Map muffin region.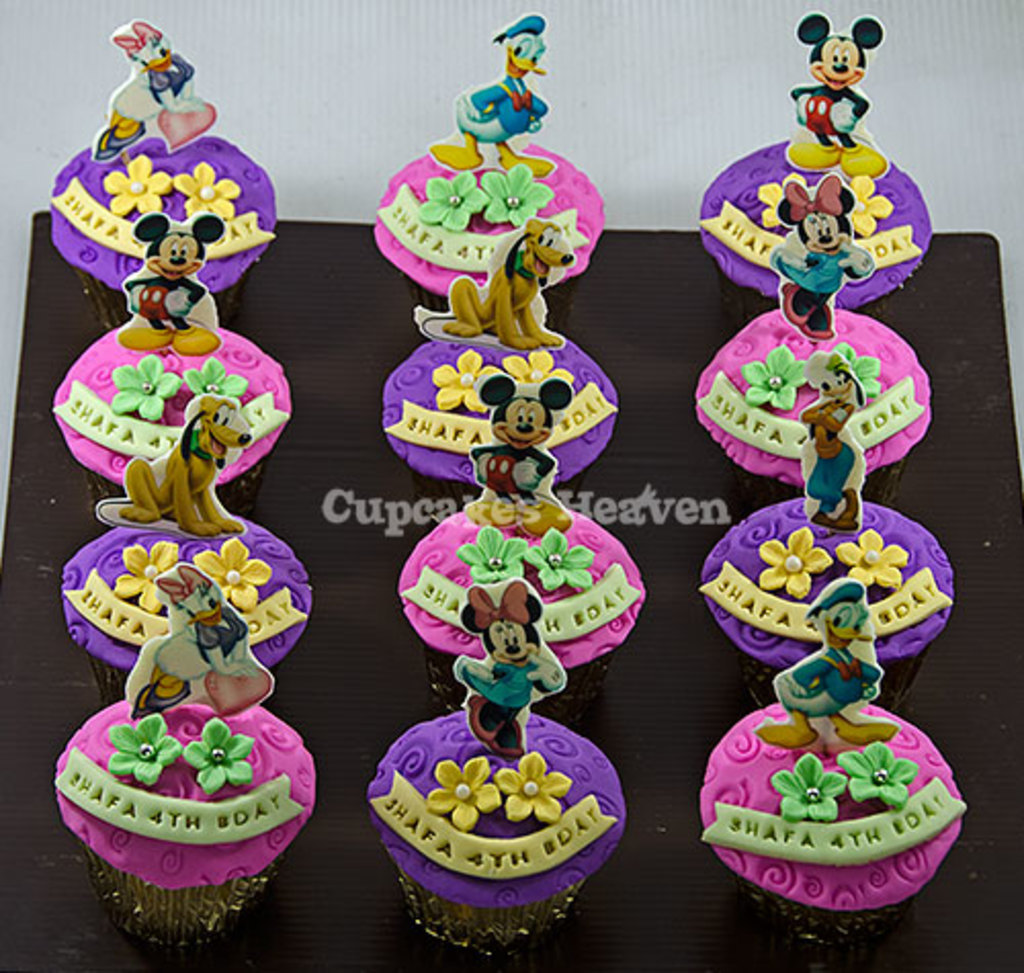
Mapped to [left=686, top=494, right=950, bottom=705].
